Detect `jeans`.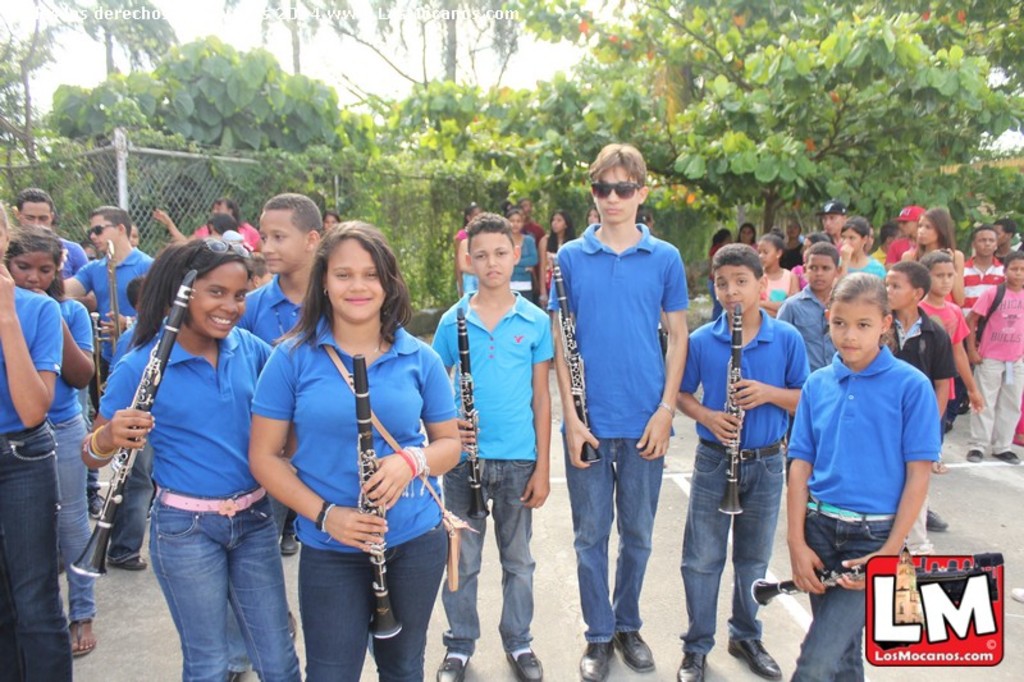
Detected at pyautogui.locateOnScreen(682, 449, 780, 649).
